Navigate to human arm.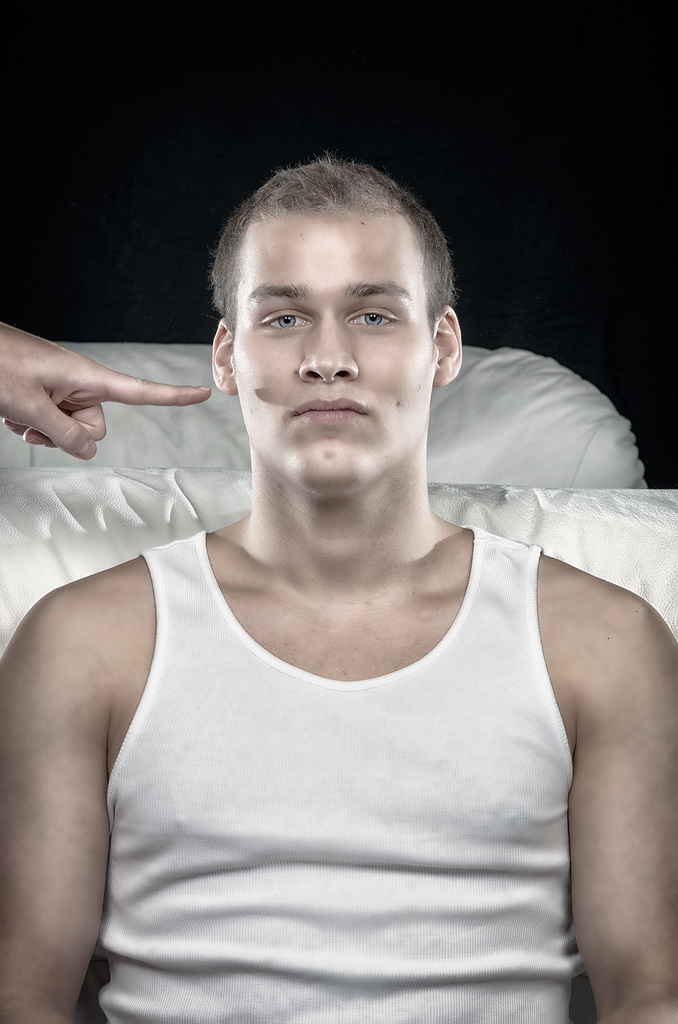
Navigation target: 0:579:118:1023.
